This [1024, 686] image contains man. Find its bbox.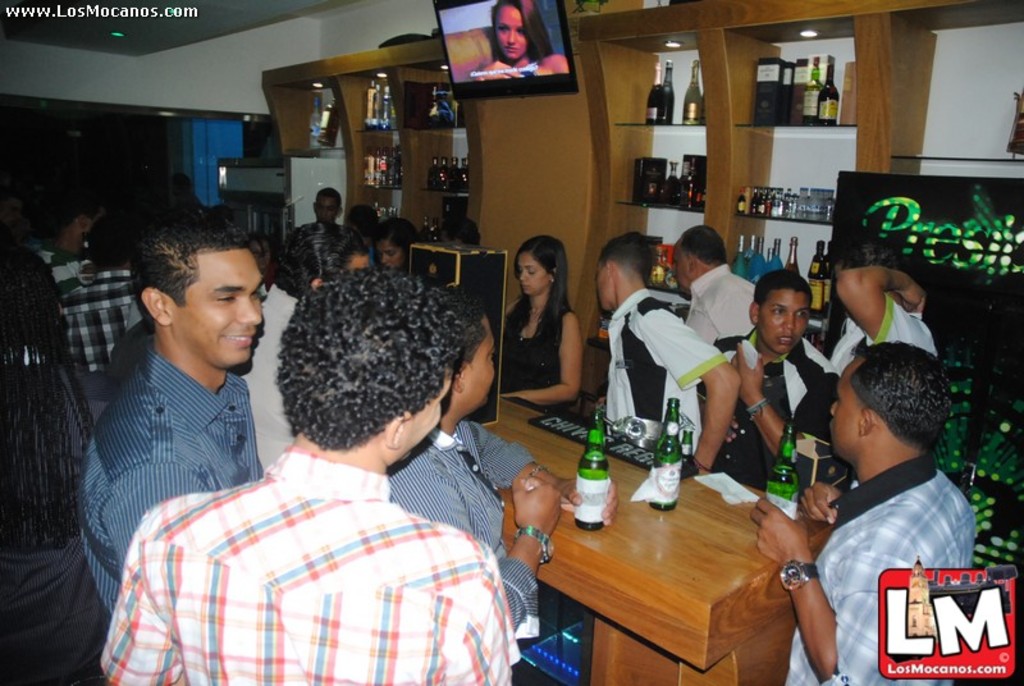
<bbox>666, 224, 763, 357</bbox>.
